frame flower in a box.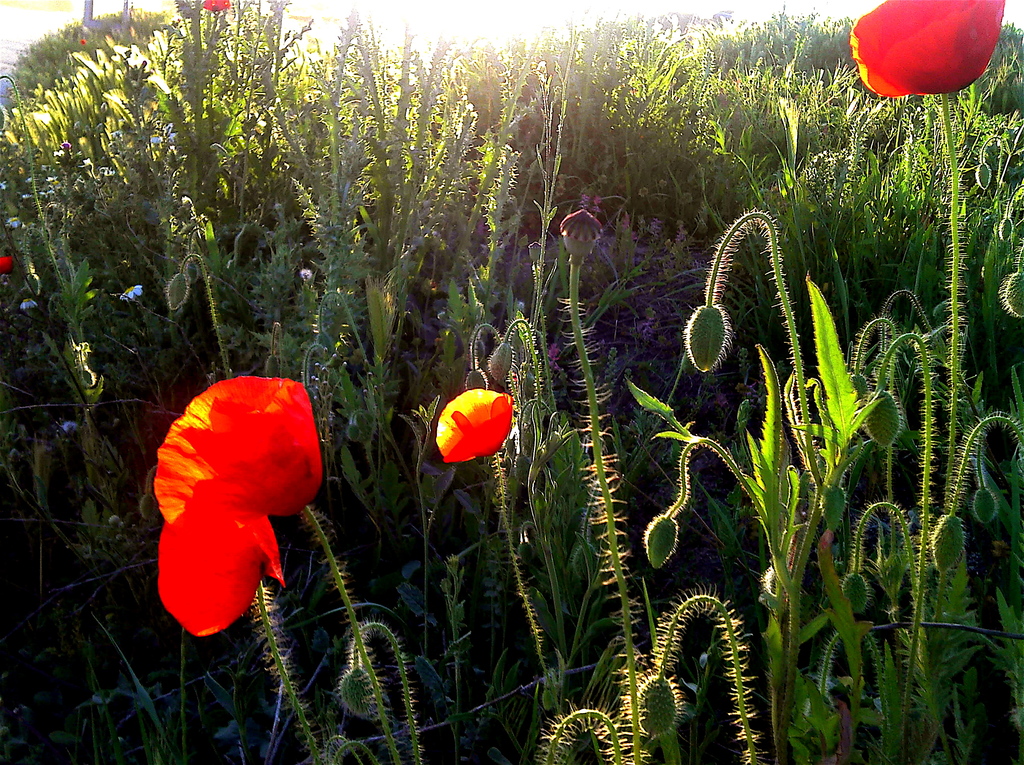
x1=417 y1=383 x2=512 y2=469.
